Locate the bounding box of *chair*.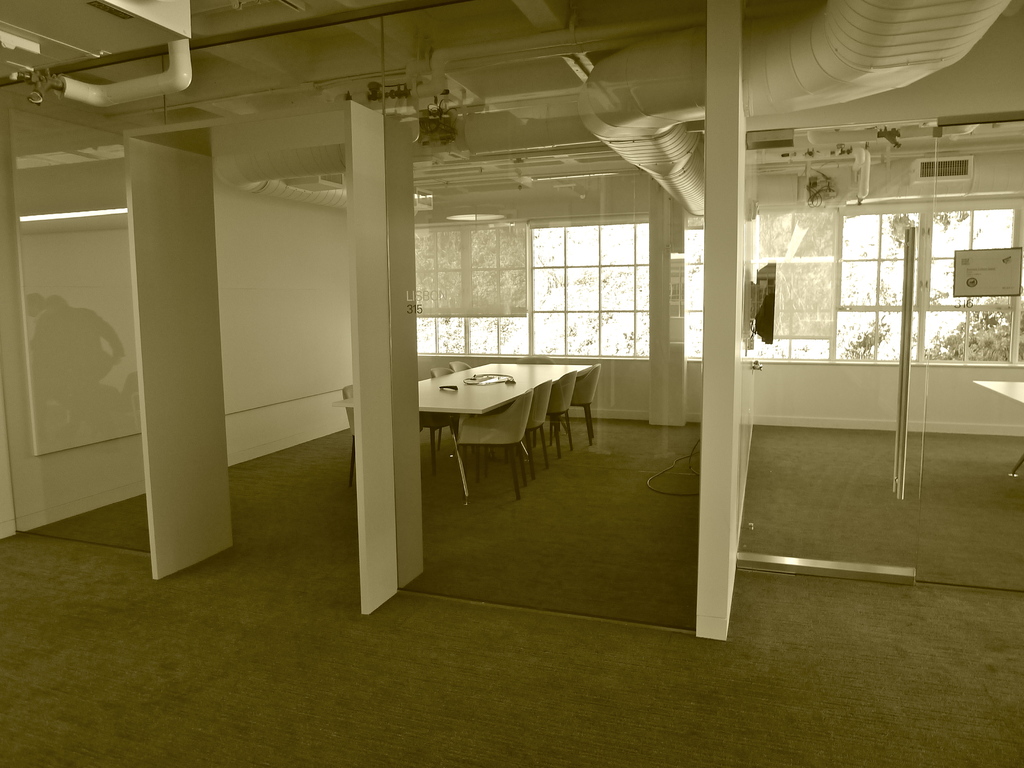
Bounding box: 530:367:573:458.
